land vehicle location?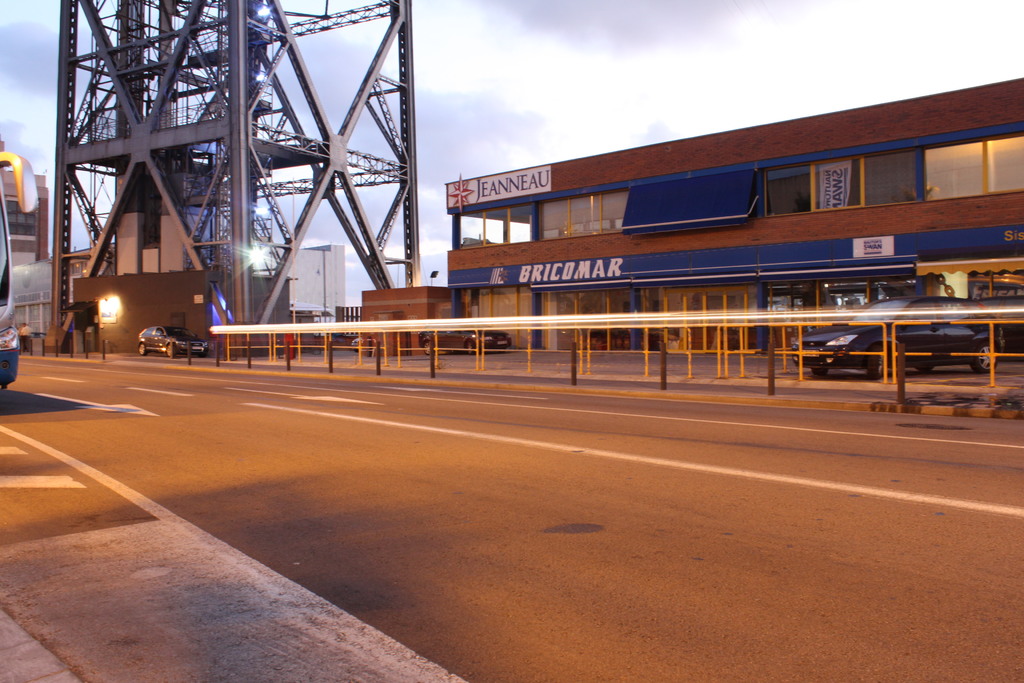
x1=795, y1=291, x2=1023, y2=404
